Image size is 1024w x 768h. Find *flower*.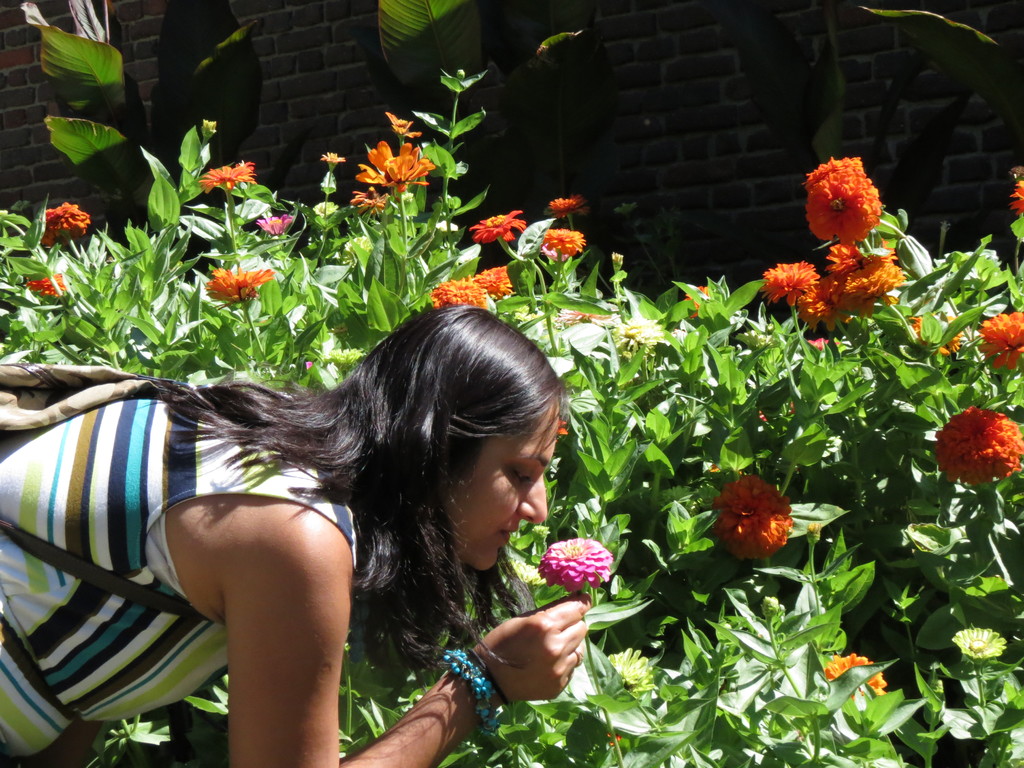
<box>204,266,269,307</box>.
